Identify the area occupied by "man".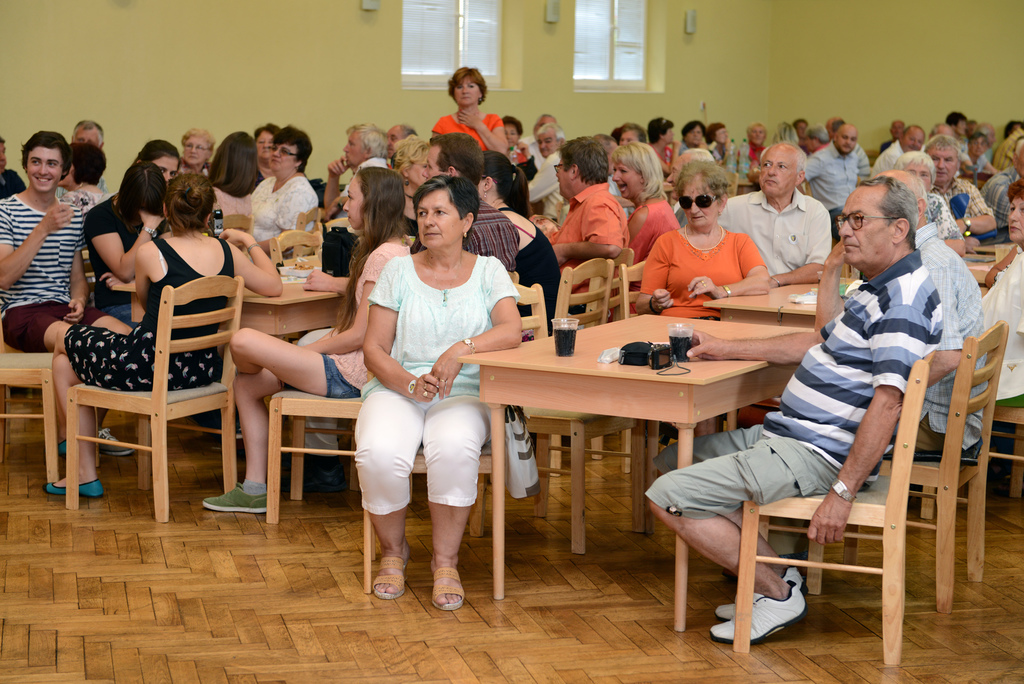
Area: <region>412, 134, 516, 272</region>.
